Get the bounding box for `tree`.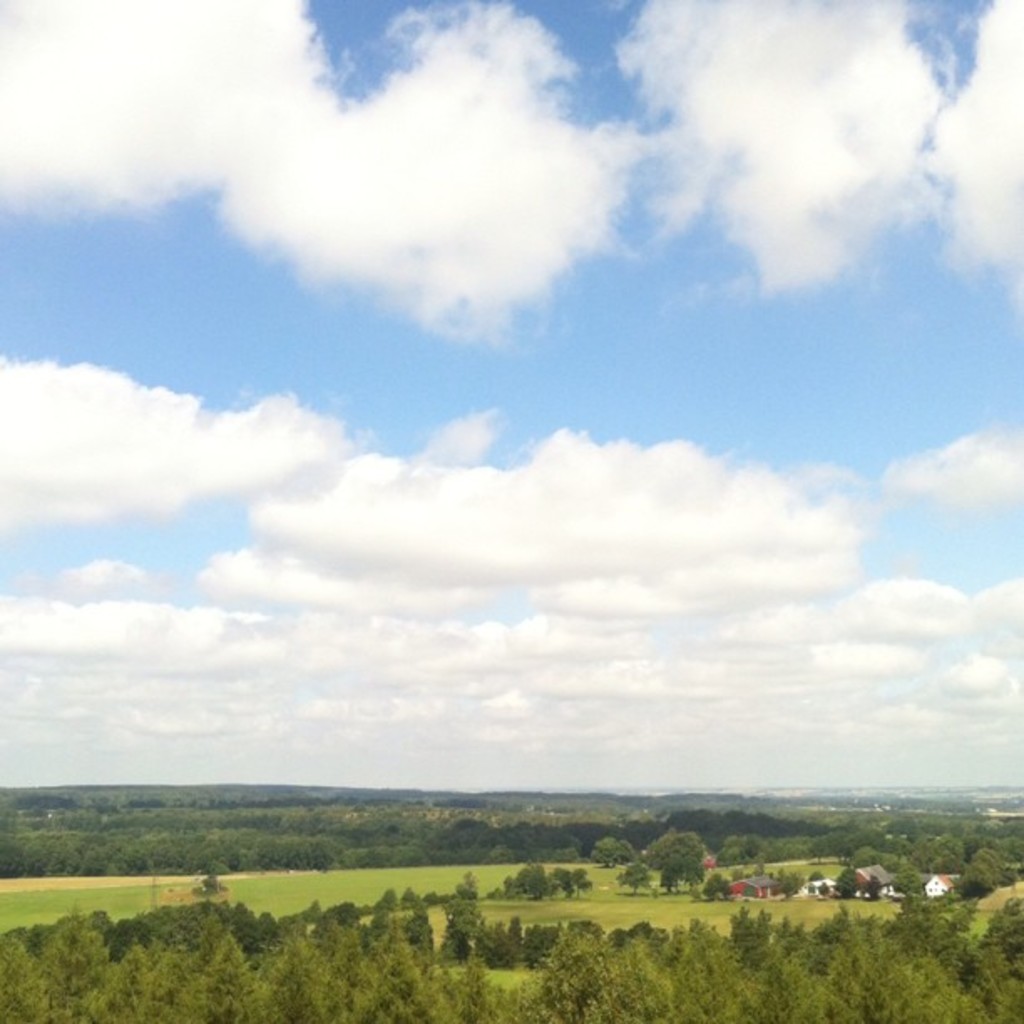
x1=7, y1=827, x2=447, y2=863.
